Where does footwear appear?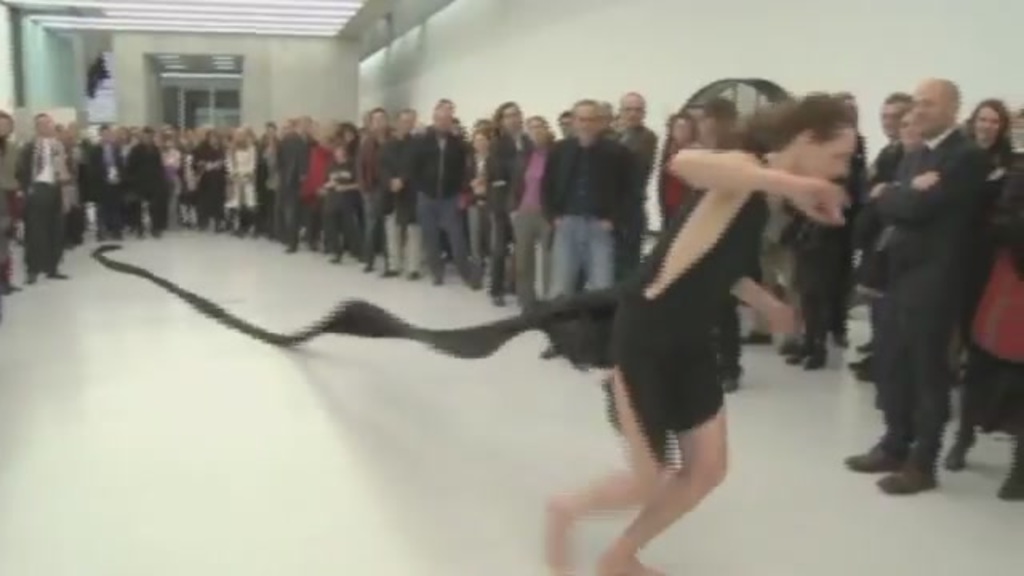
Appears at region(806, 347, 830, 368).
